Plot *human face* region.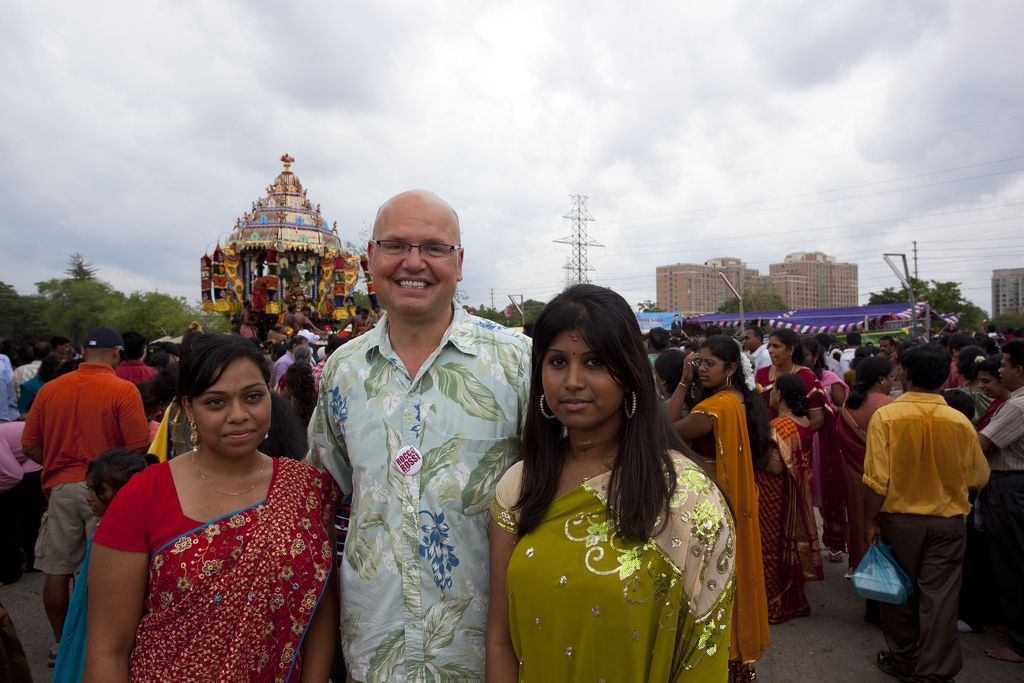
Plotted at bbox=[541, 322, 632, 431].
